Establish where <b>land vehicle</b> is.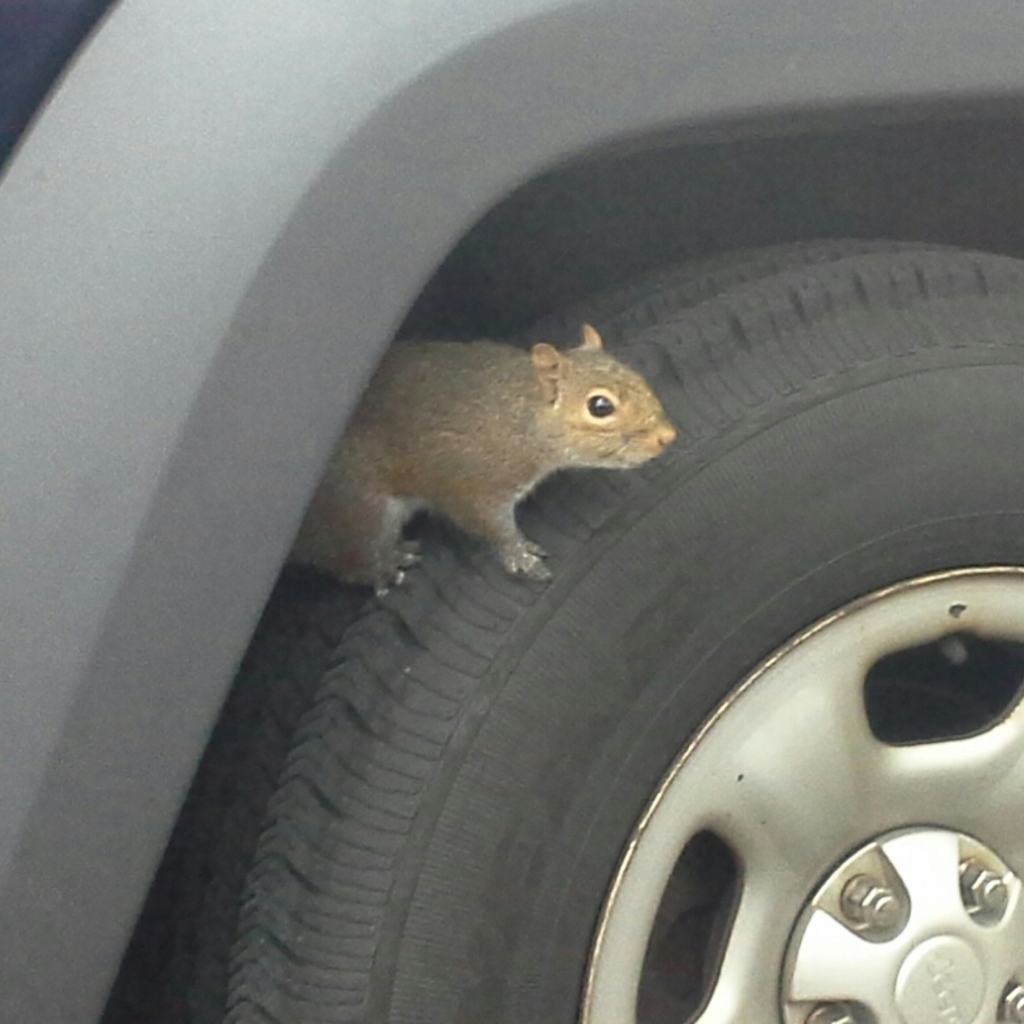
Established at select_region(0, 0, 1023, 1023).
